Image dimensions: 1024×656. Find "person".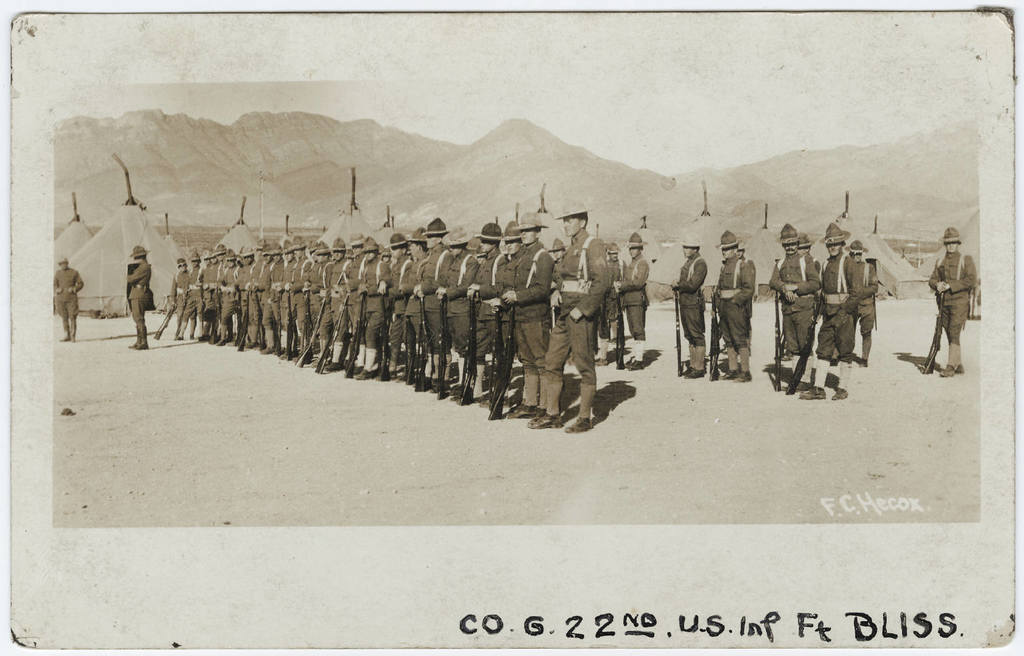
802, 214, 865, 405.
